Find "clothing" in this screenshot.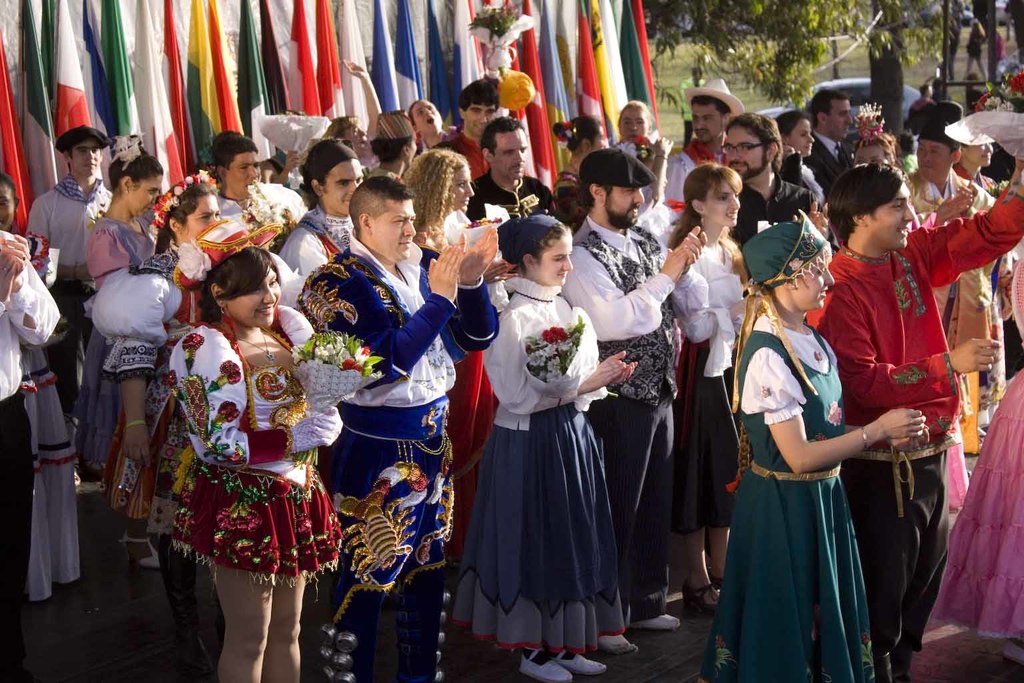
The bounding box for "clothing" is <bbox>781, 155, 825, 183</bbox>.
